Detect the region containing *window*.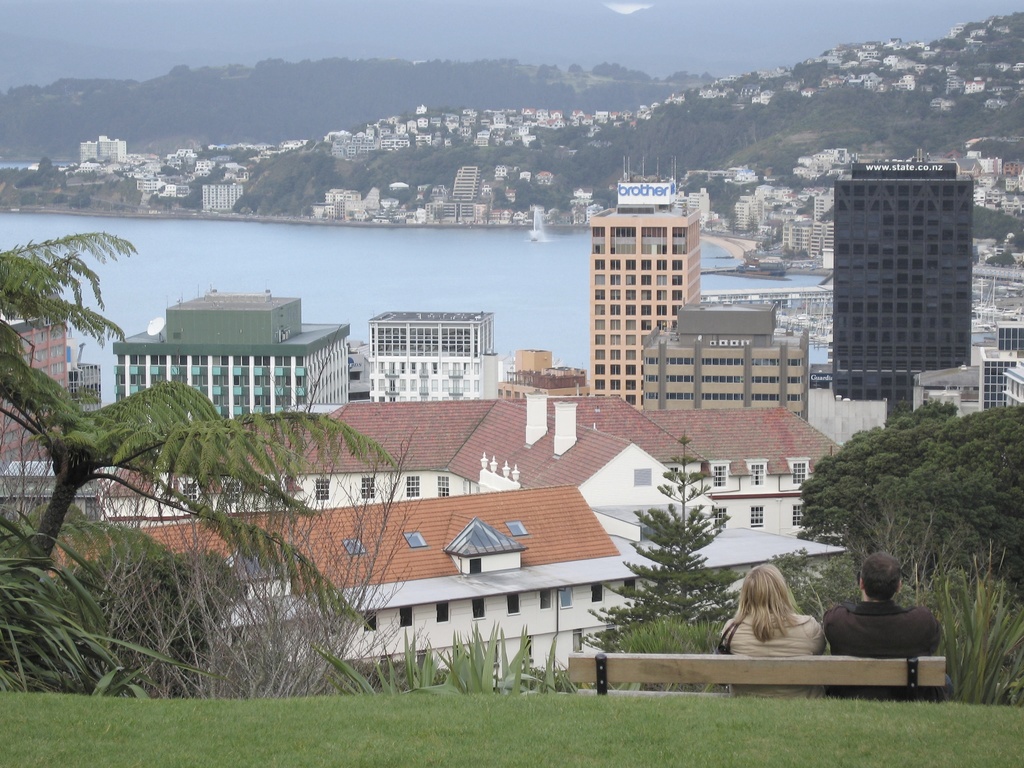
<bbox>404, 474, 421, 503</bbox>.
